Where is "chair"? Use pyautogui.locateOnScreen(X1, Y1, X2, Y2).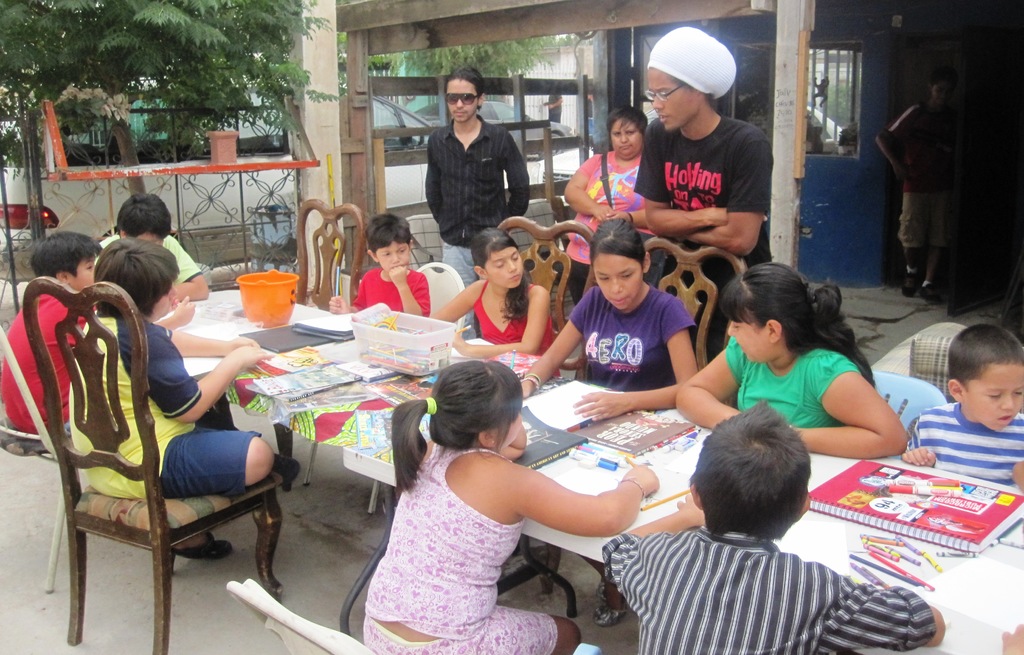
pyautogui.locateOnScreen(27, 292, 284, 643).
